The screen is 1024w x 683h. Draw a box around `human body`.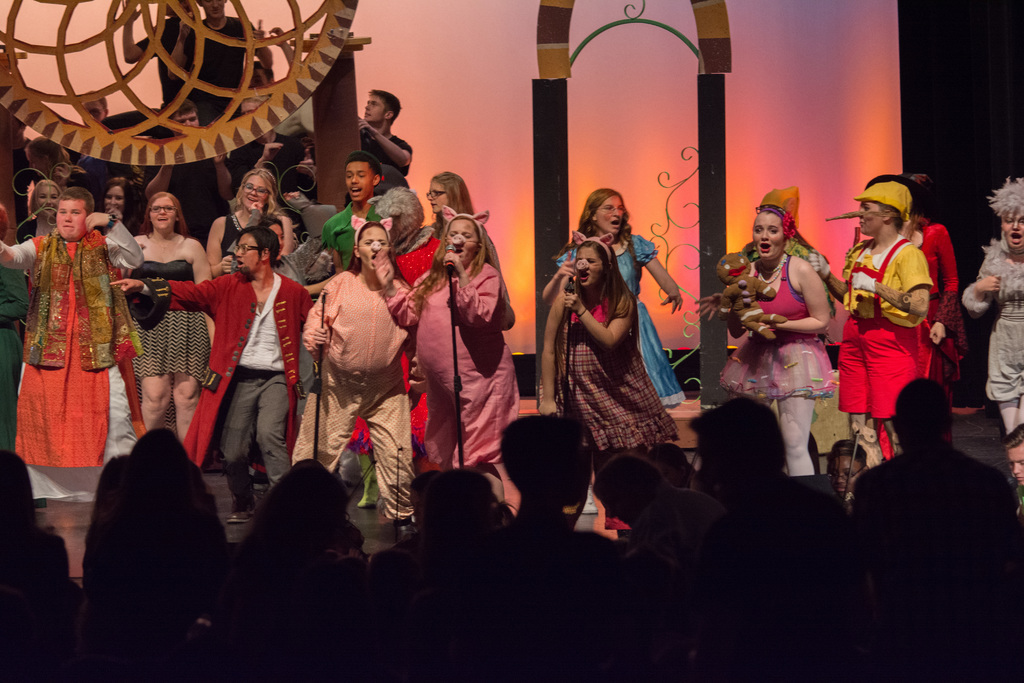
[545,210,676,507].
